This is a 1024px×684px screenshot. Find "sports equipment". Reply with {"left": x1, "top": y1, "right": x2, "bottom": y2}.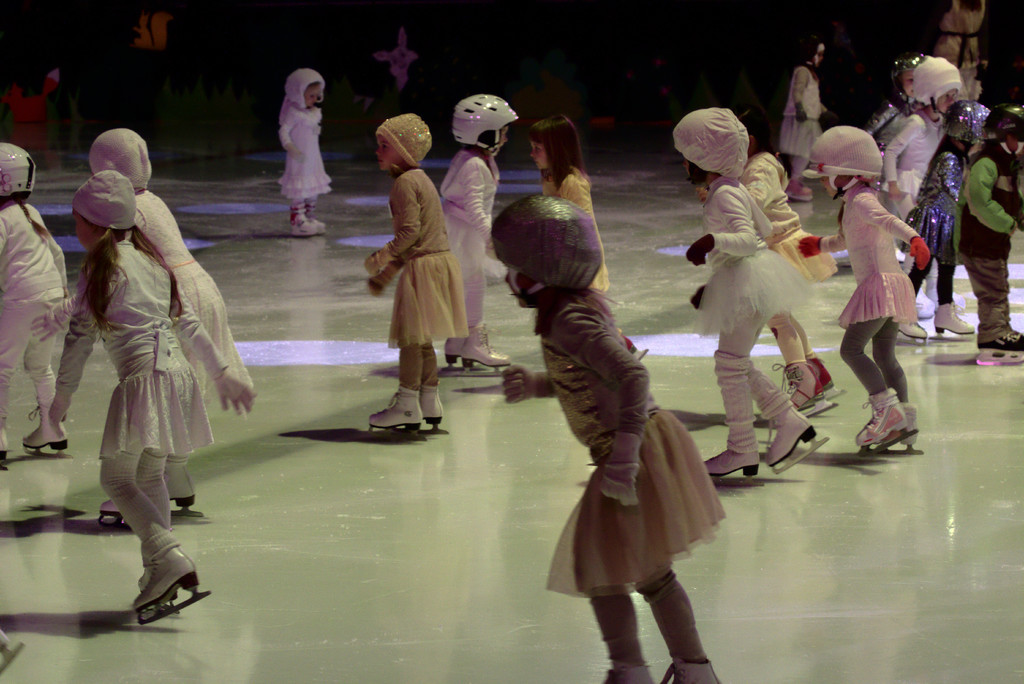
{"left": 980, "top": 107, "right": 1023, "bottom": 158}.
